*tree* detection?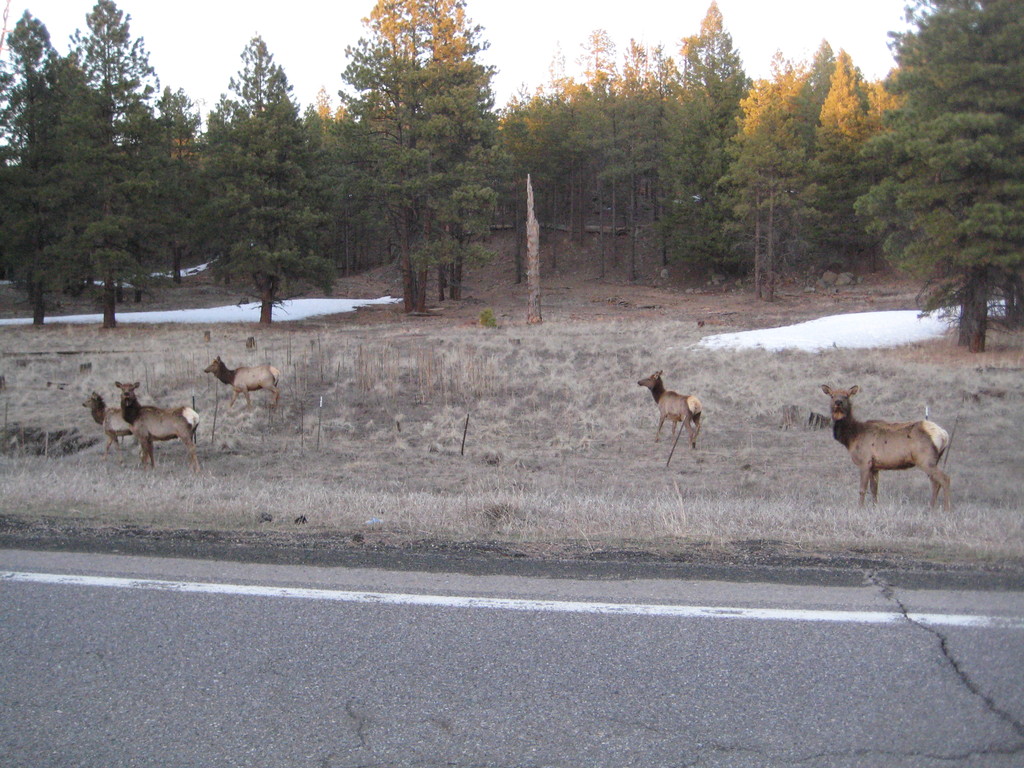
rect(879, 0, 1023, 362)
